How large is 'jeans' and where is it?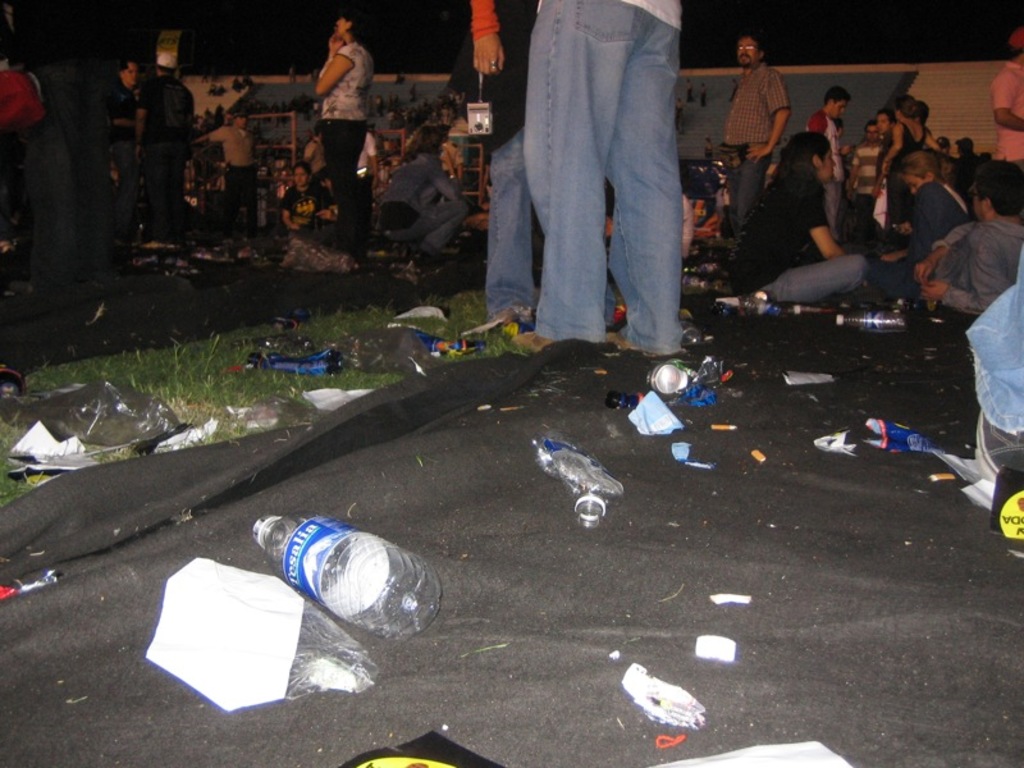
Bounding box: rect(518, 0, 685, 360).
